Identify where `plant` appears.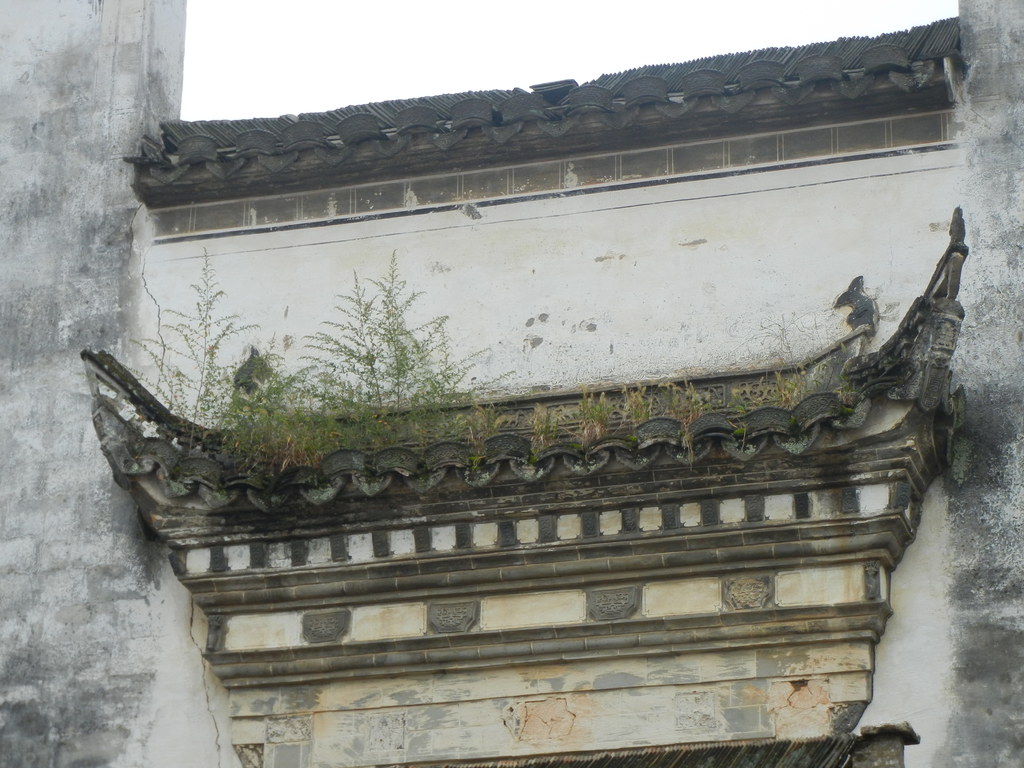
Appears at <region>729, 379, 755, 416</region>.
